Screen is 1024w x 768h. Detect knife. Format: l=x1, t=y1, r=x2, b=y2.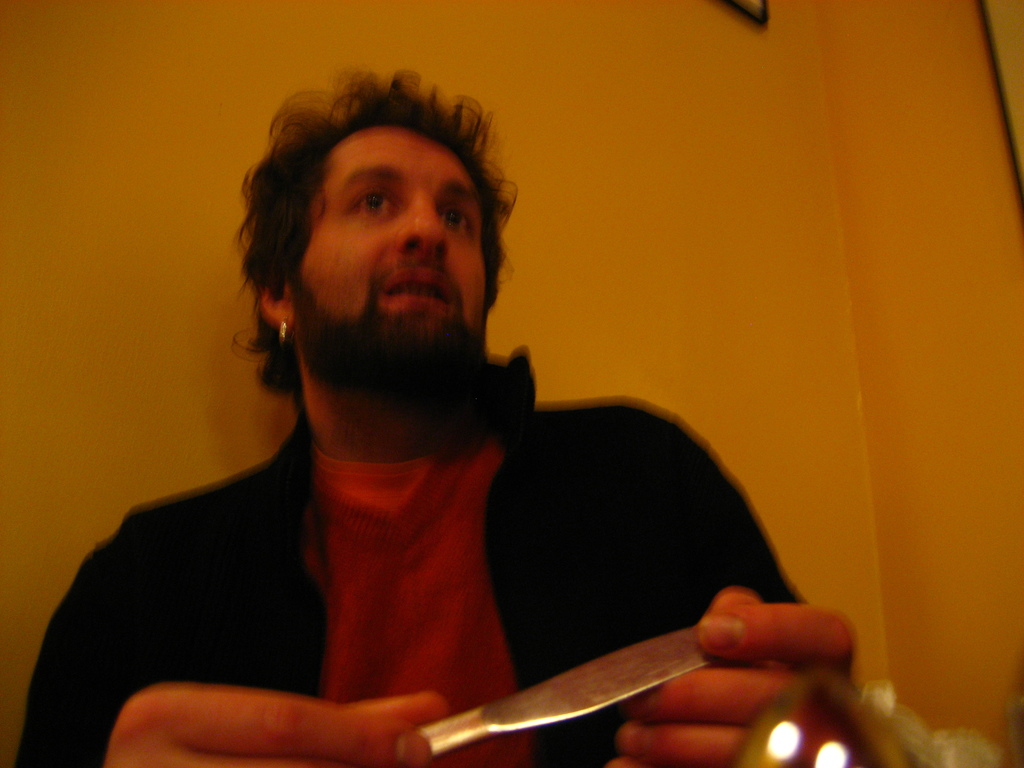
l=422, t=625, r=718, b=762.
